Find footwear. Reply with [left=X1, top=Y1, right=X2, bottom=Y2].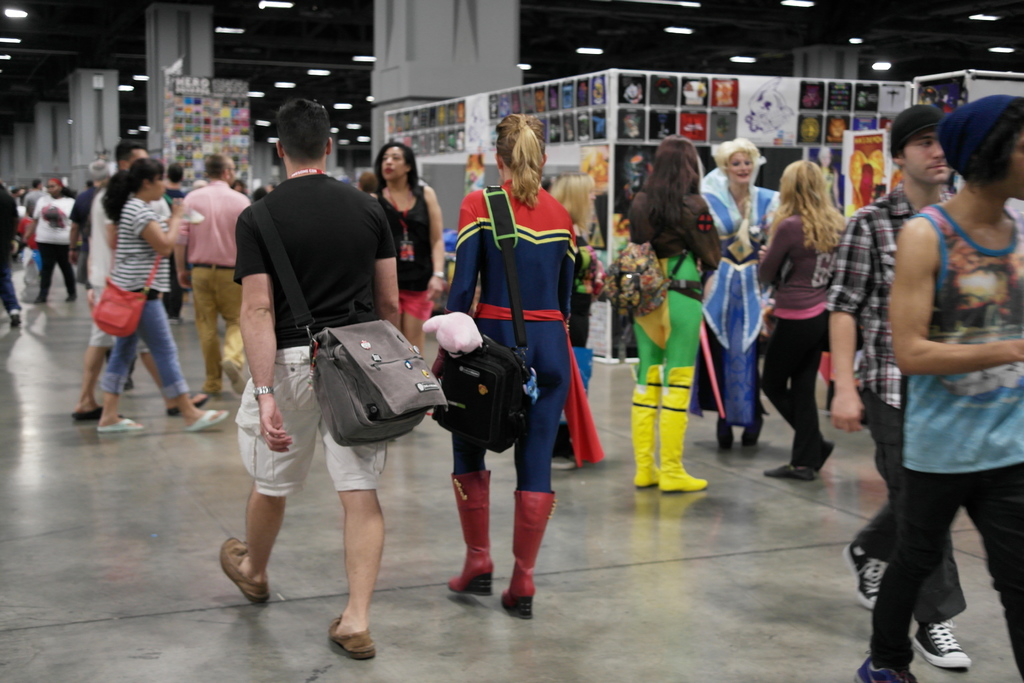
[left=767, top=457, right=804, bottom=478].
